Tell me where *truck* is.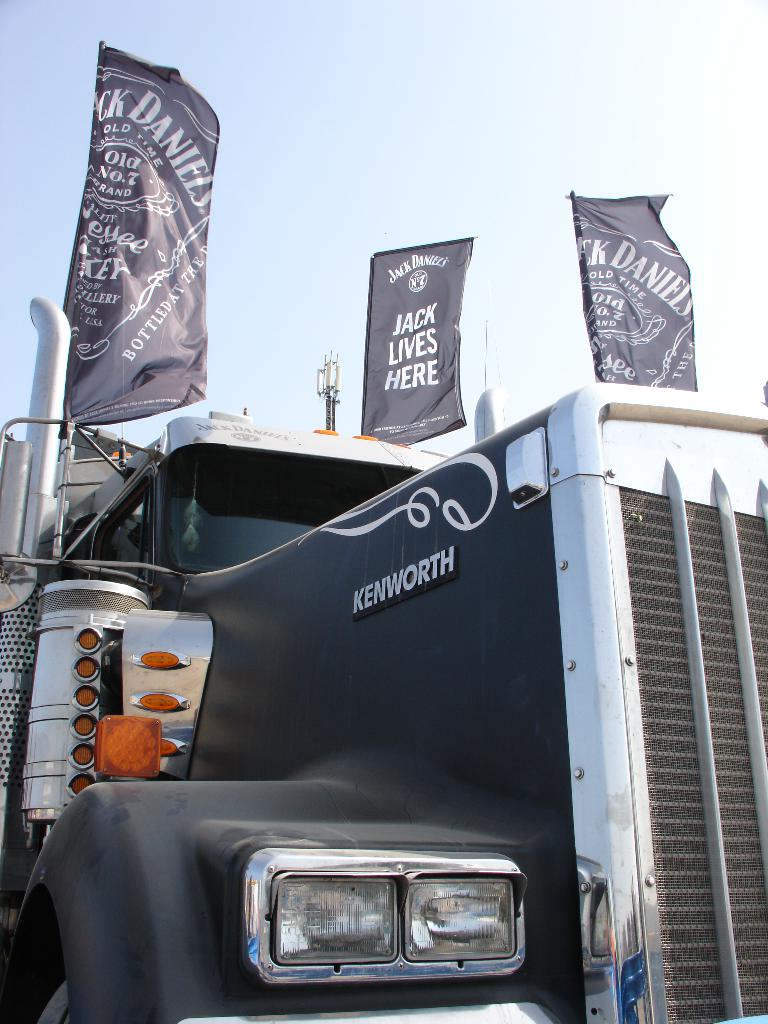
*truck* is at {"x1": 20, "y1": 316, "x2": 737, "y2": 1009}.
